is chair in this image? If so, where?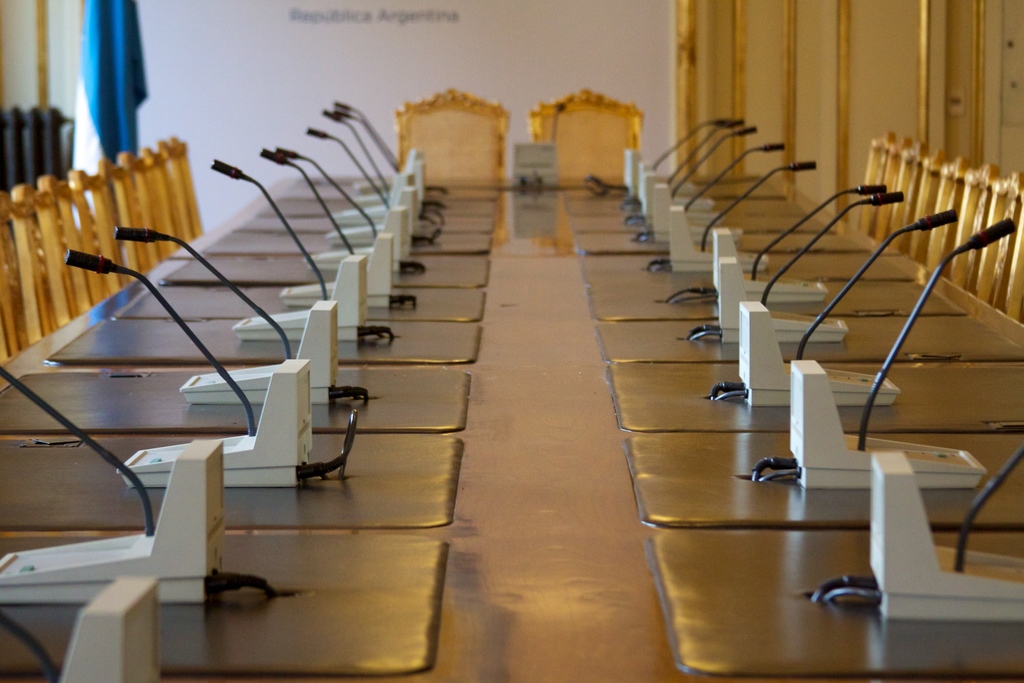
Yes, at left=388, top=83, right=514, bottom=186.
